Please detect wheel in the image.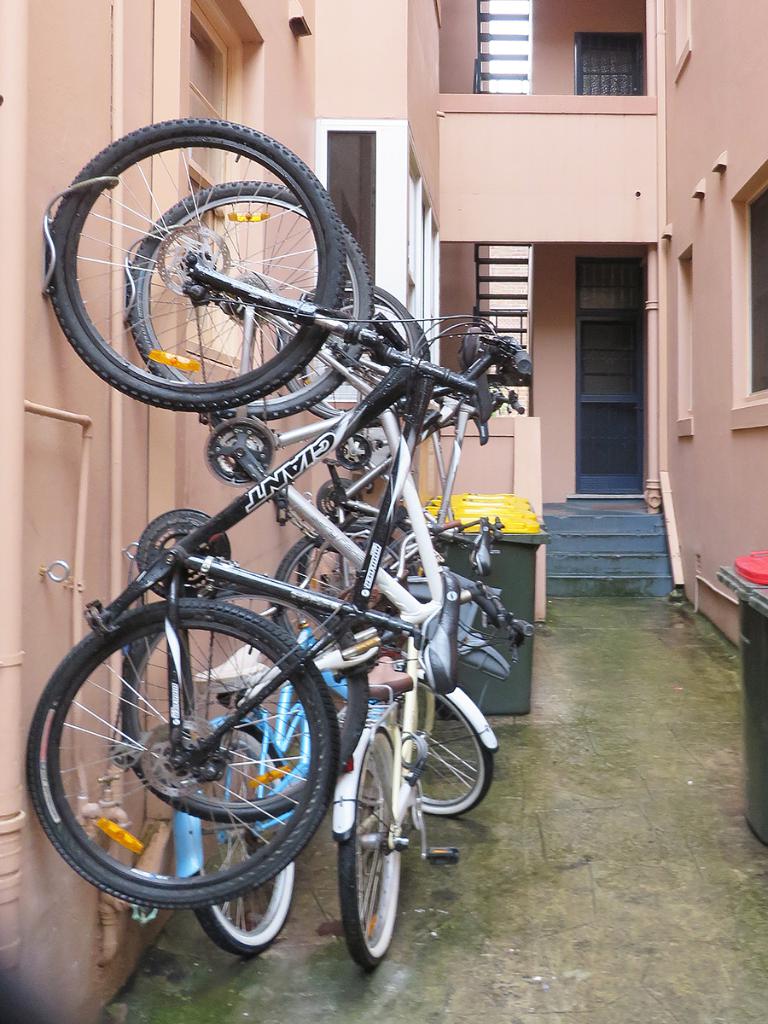
300, 295, 431, 408.
